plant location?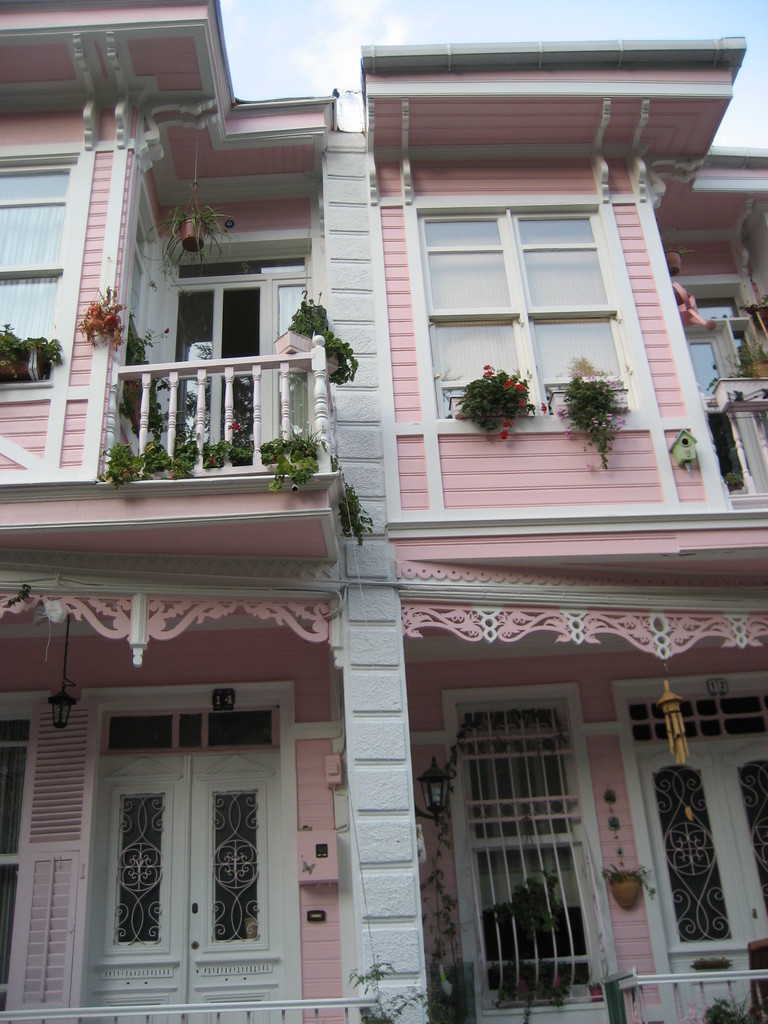
l=0, t=319, r=65, b=384
